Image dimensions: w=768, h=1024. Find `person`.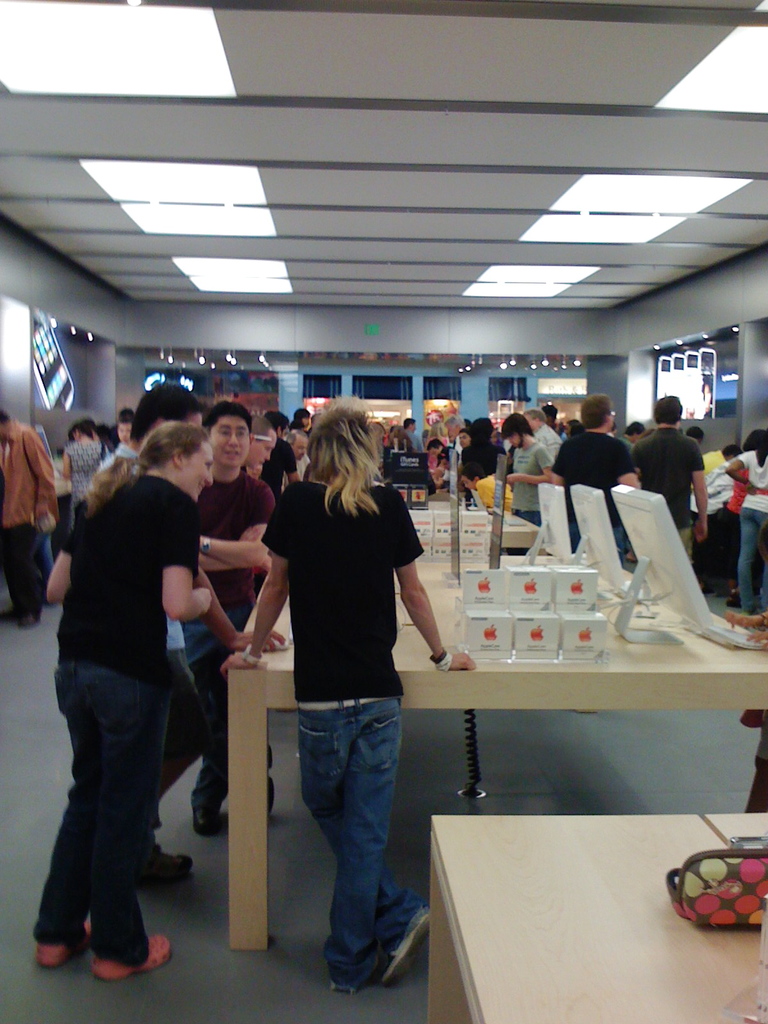
x1=512, y1=402, x2=568, y2=468.
